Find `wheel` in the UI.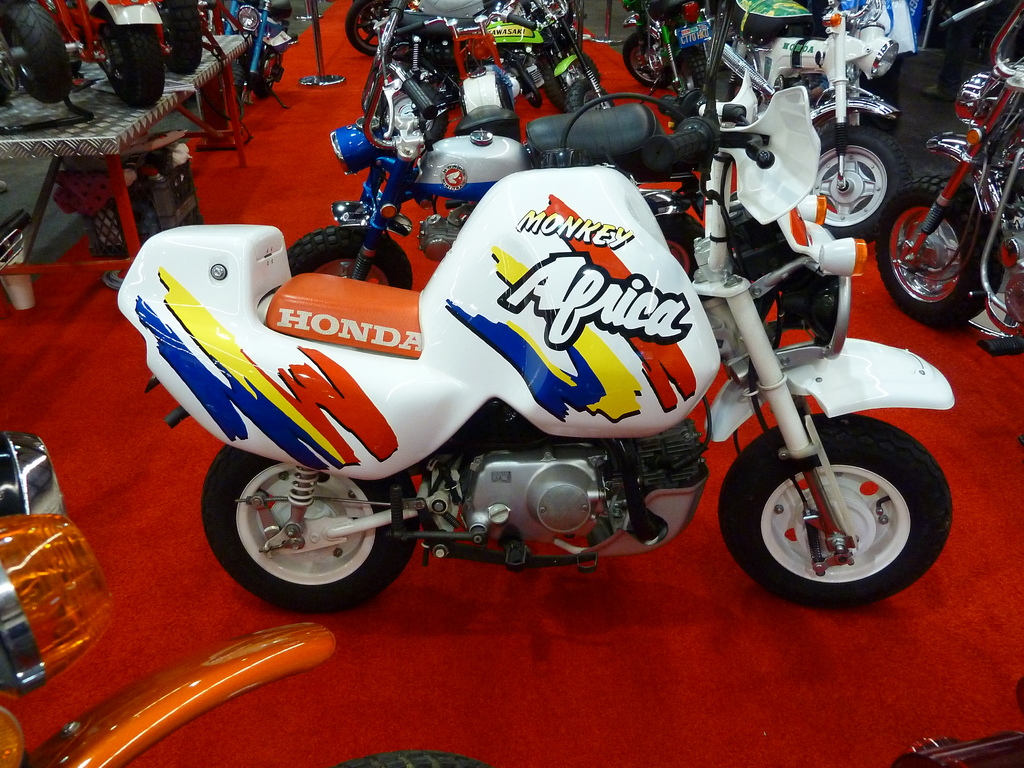
UI element at x1=717 y1=412 x2=956 y2=608.
